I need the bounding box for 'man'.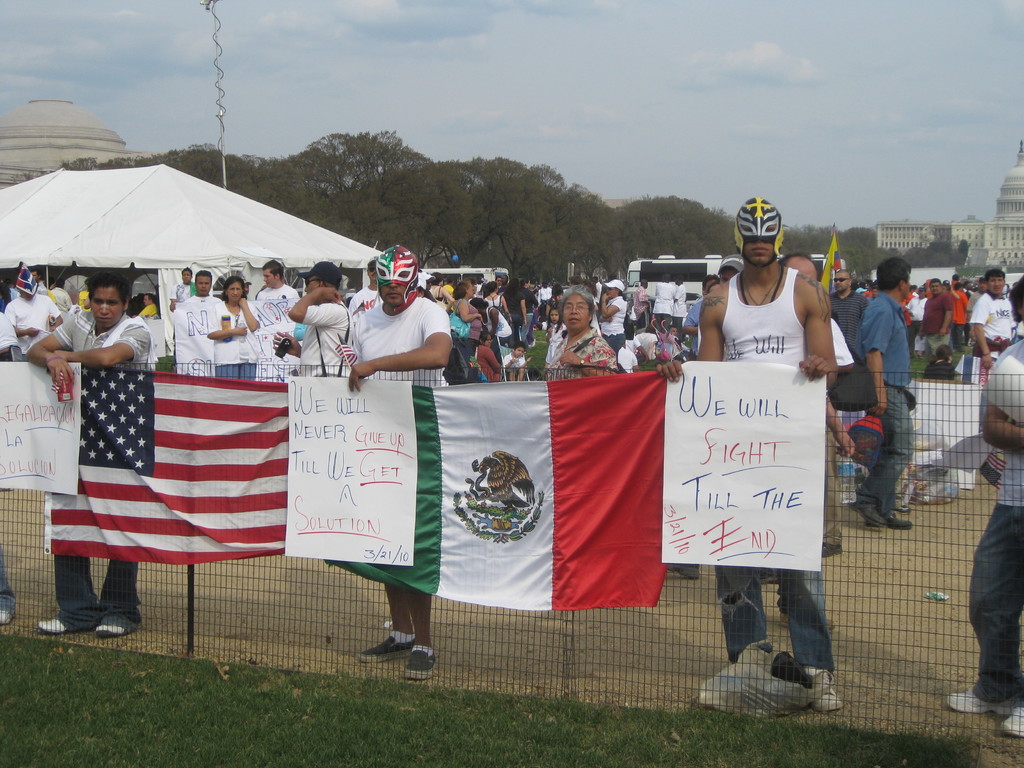
Here it is: x1=4, y1=261, x2=61, y2=363.
